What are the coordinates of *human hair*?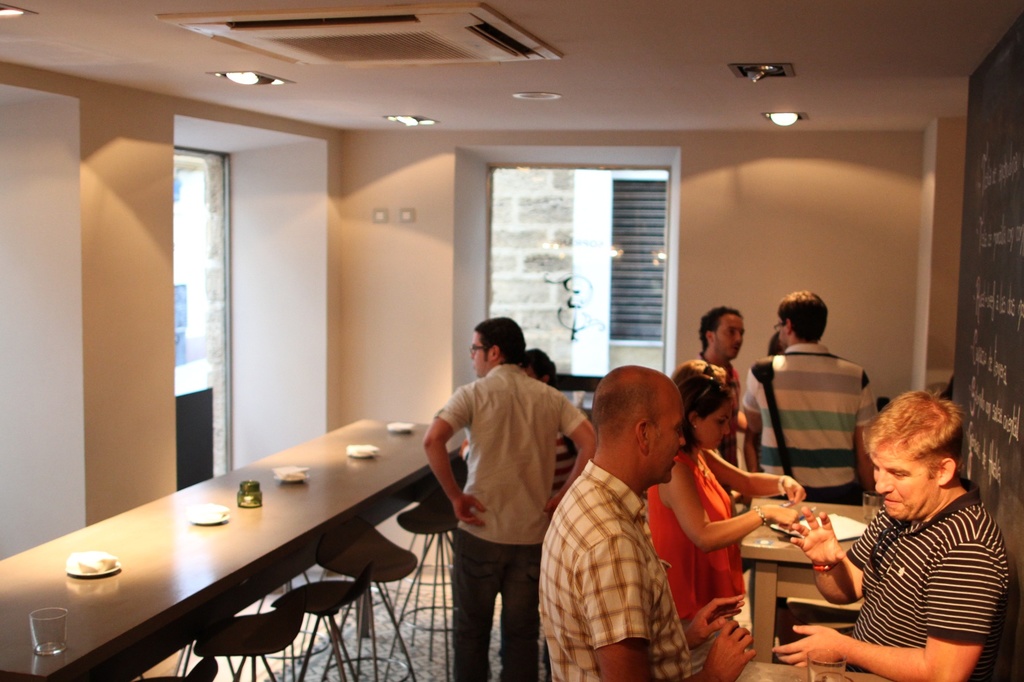
BBox(777, 290, 829, 345).
